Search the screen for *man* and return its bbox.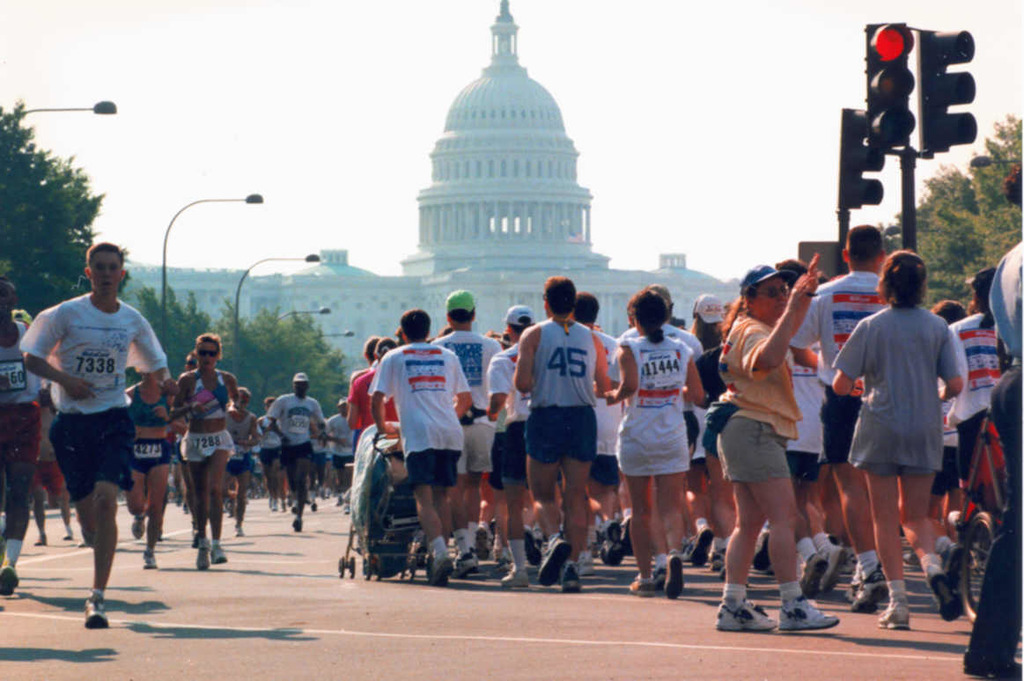
Found: 368 307 475 589.
